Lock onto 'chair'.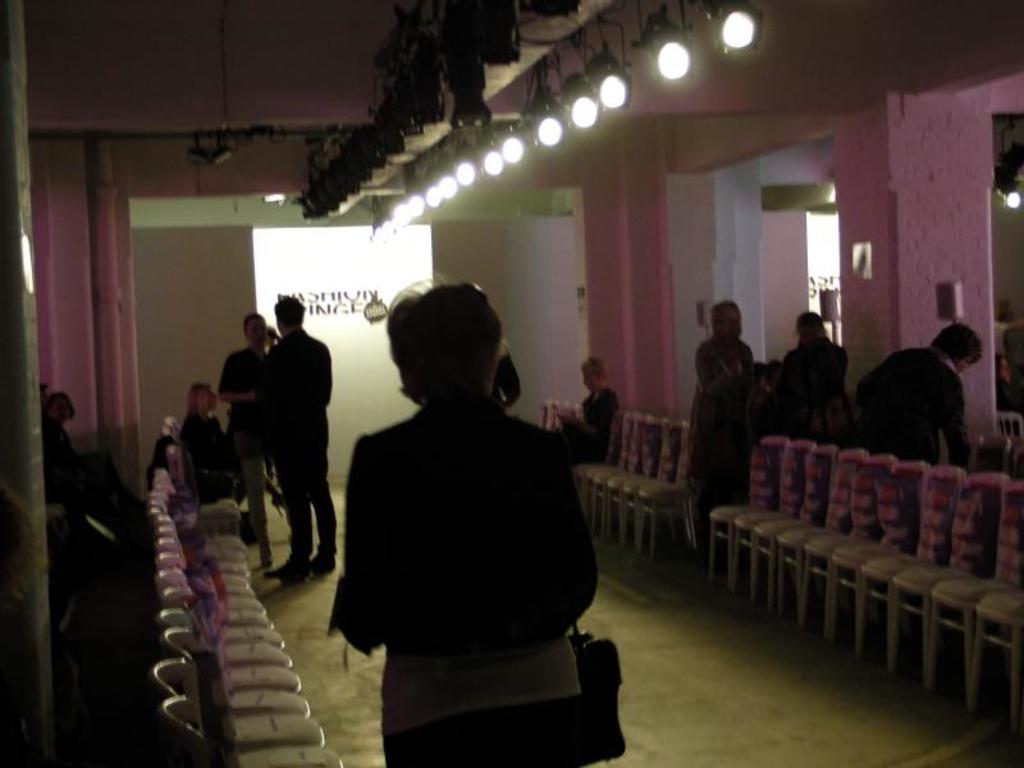
Locked: 974/479/1020/732.
